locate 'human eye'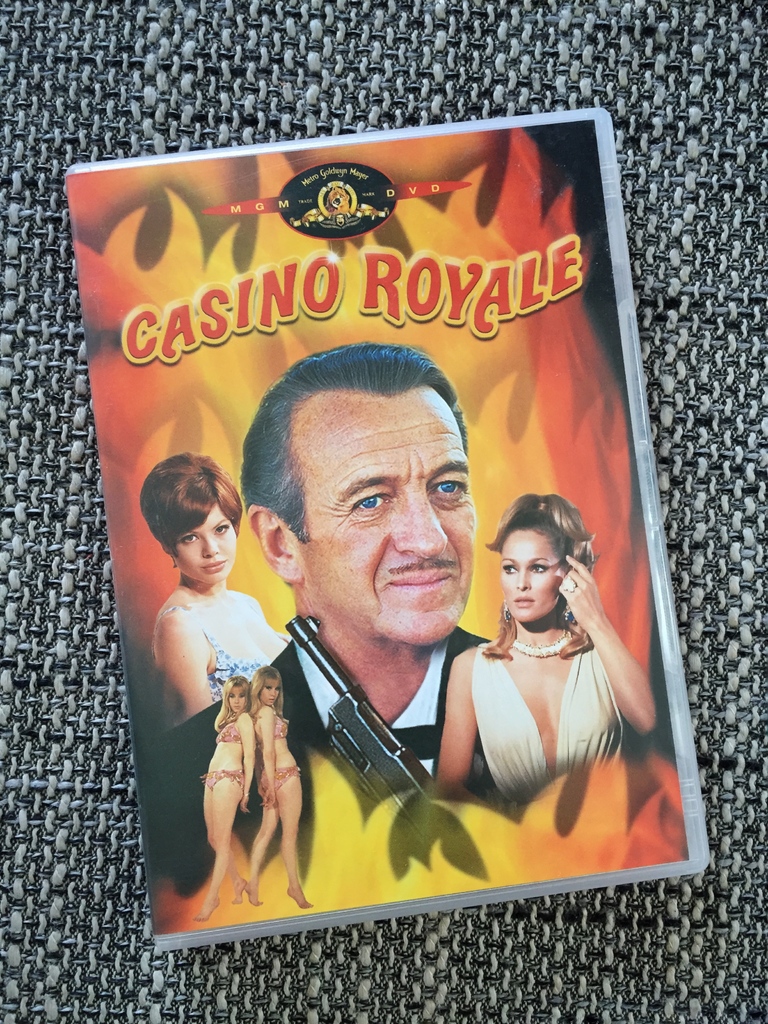
locate(349, 487, 394, 520)
